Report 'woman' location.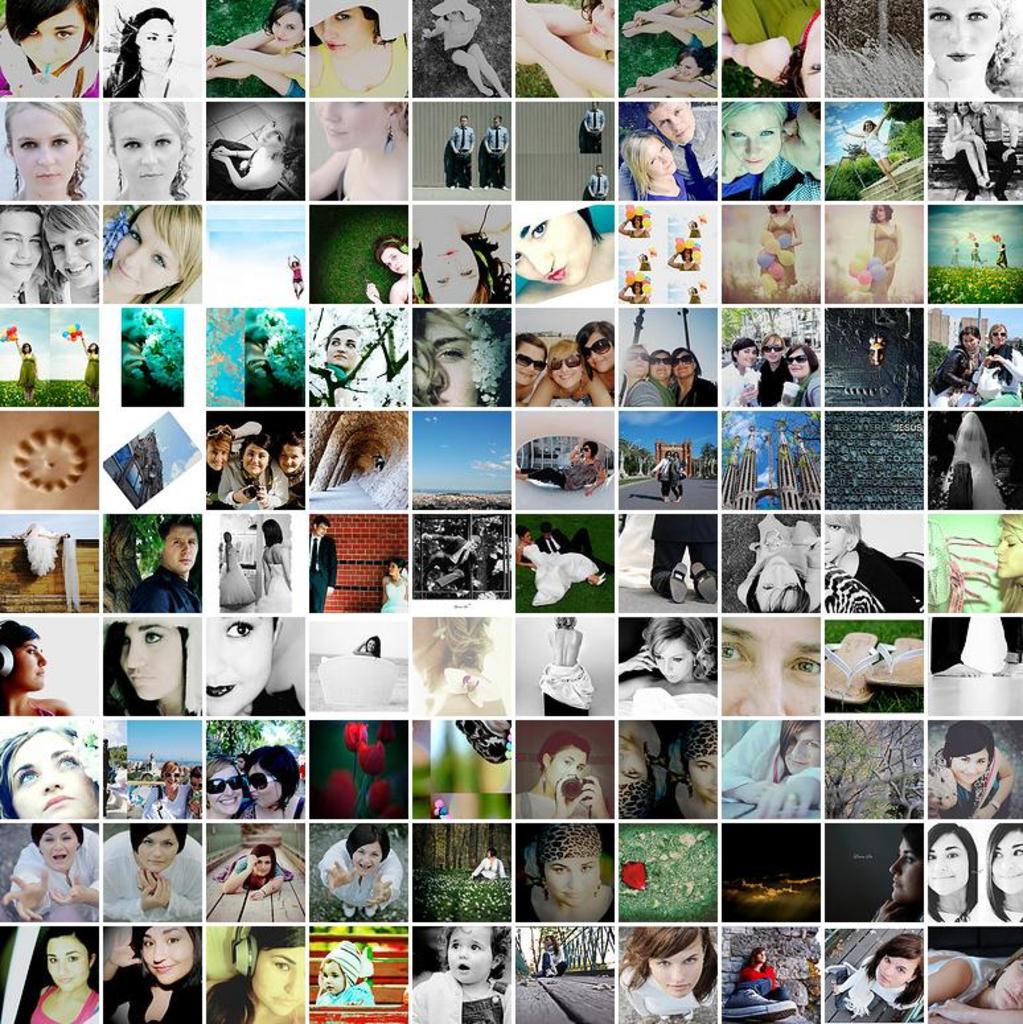
Report: bbox(99, 0, 186, 95).
